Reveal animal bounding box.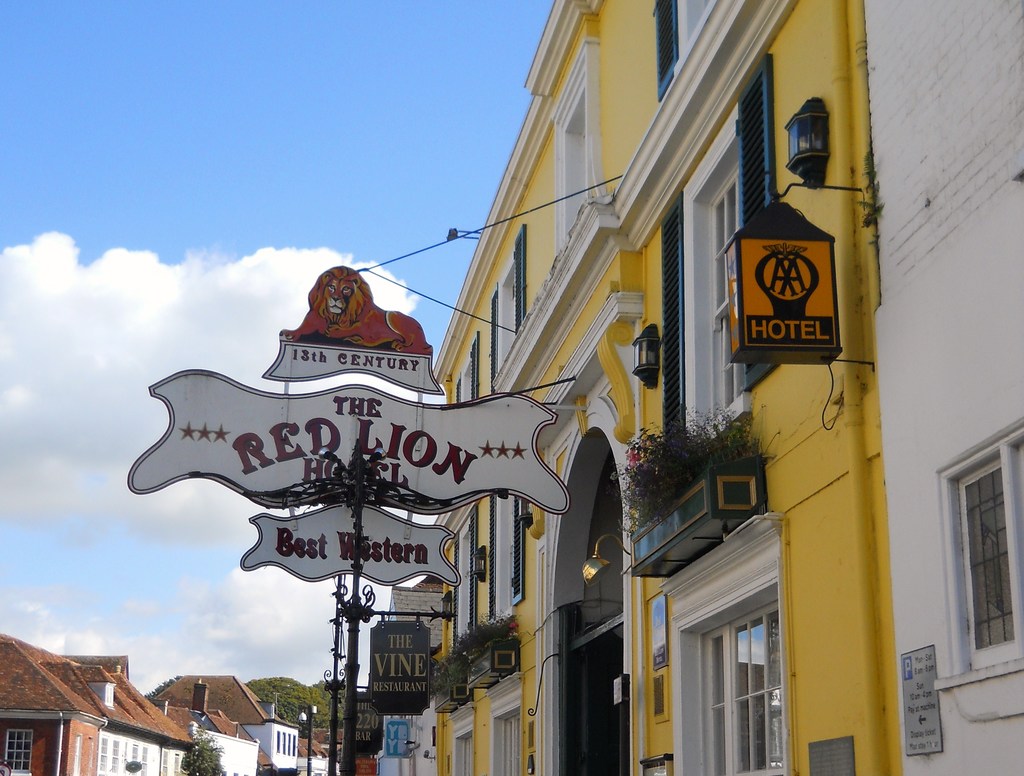
Revealed: detection(278, 264, 434, 354).
